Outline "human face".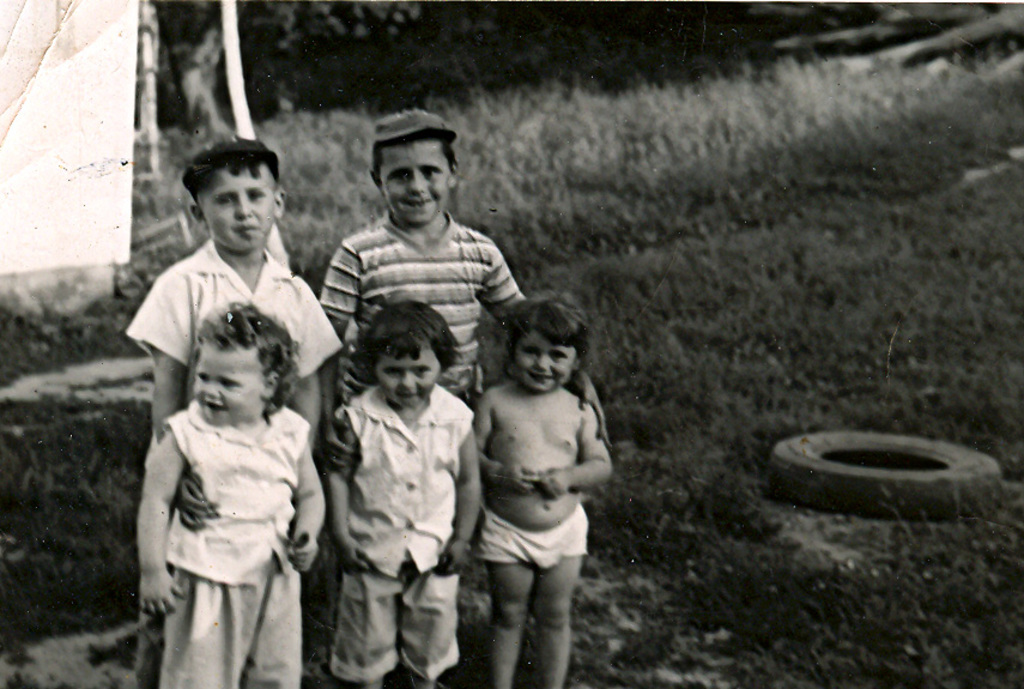
Outline: 380,349,438,405.
